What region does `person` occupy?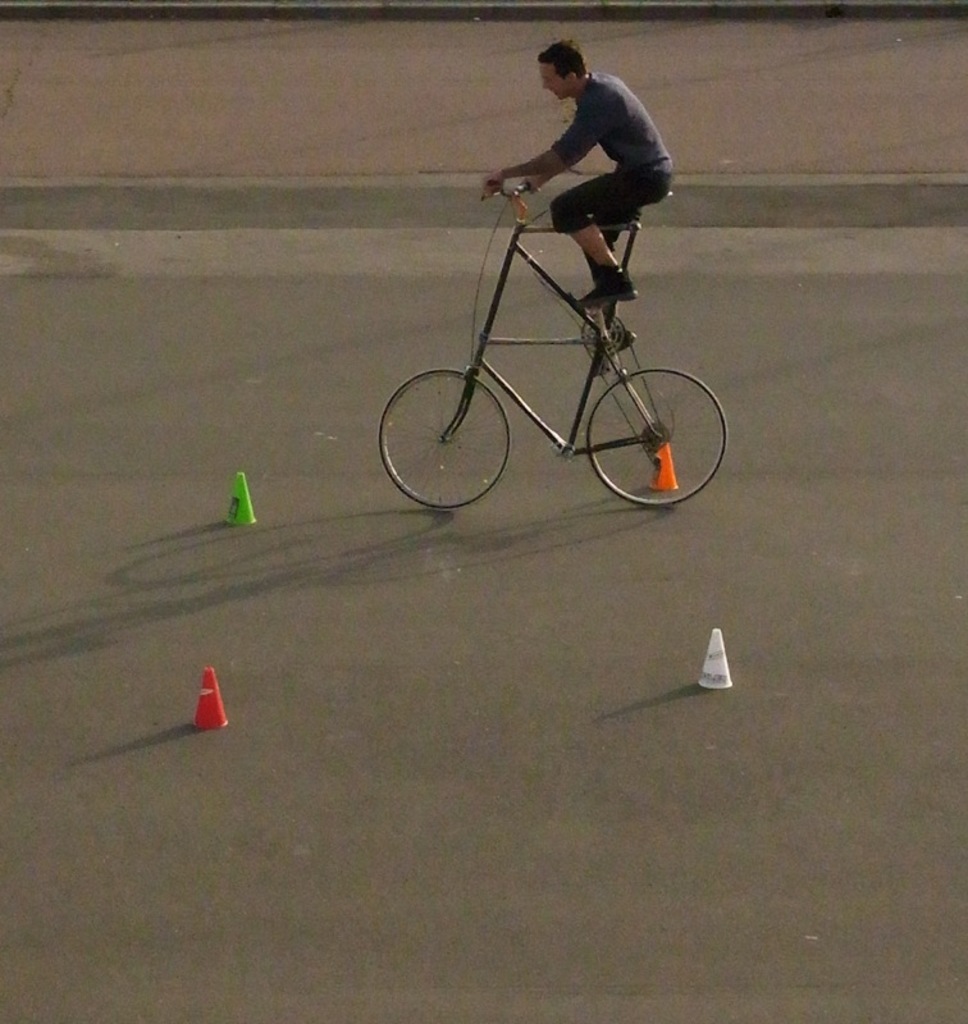
l=497, t=14, r=679, b=305.
